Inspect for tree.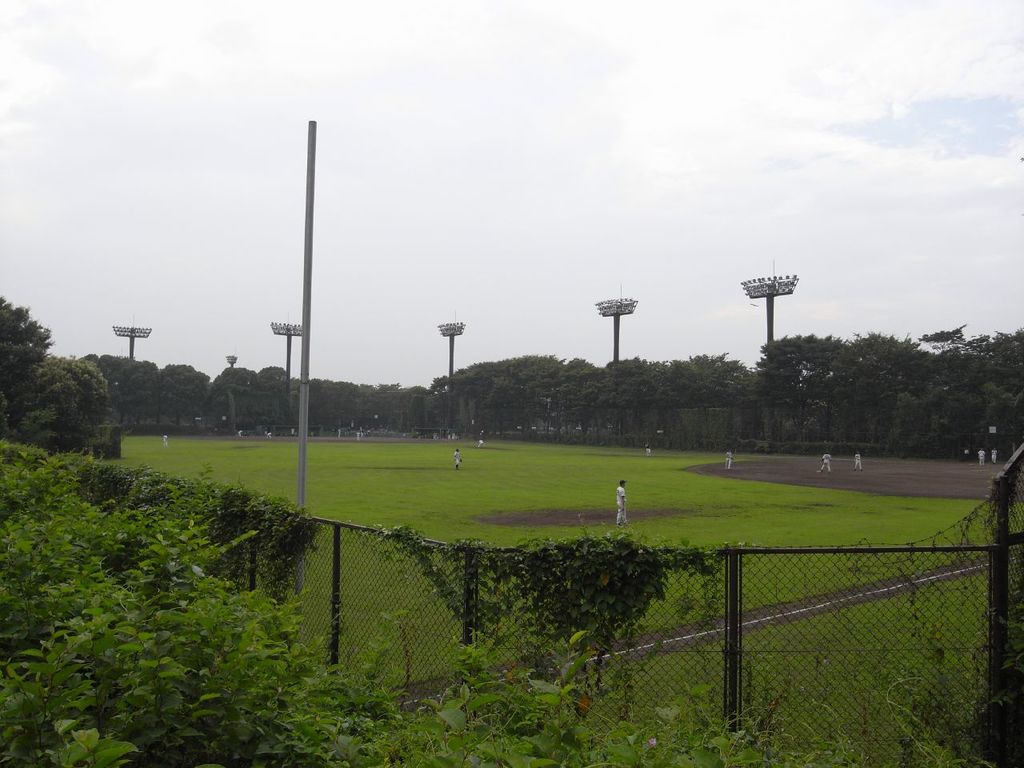
Inspection: detection(159, 368, 210, 426).
